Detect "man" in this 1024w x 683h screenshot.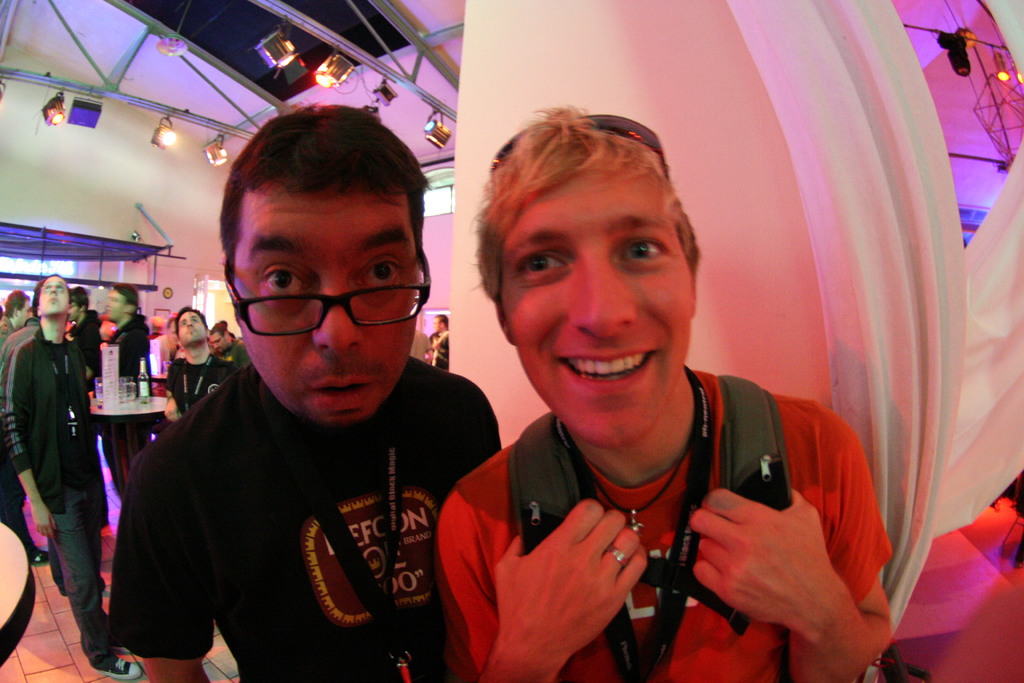
Detection: (207,320,254,370).
